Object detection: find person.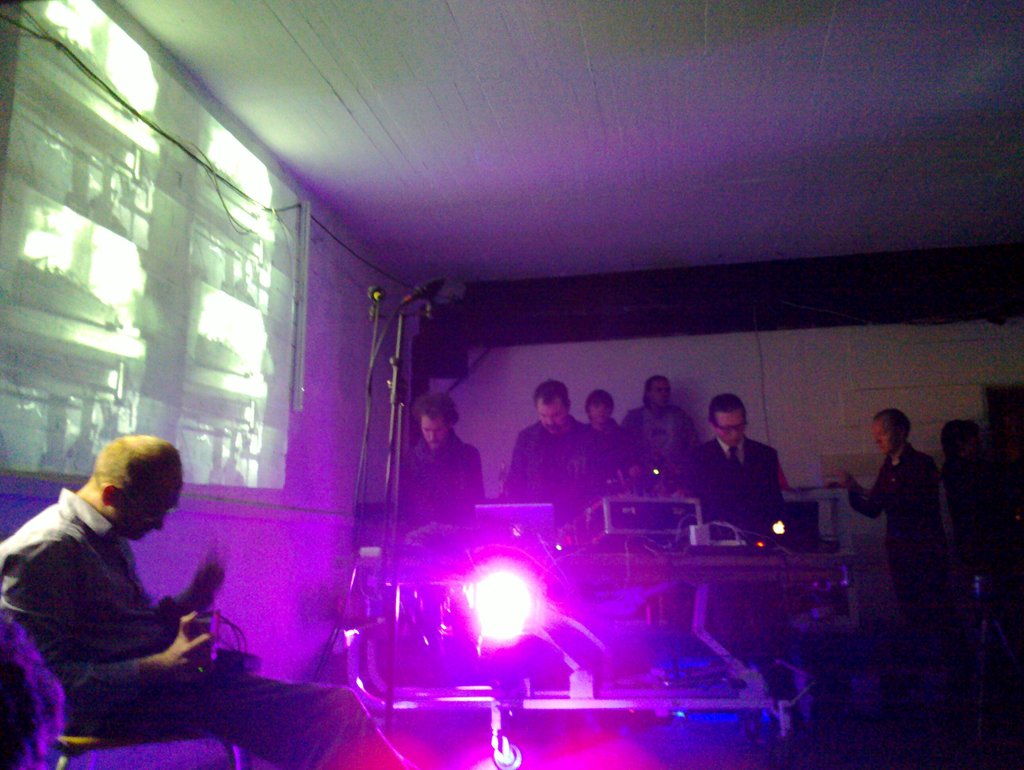
Rect(0, 431, 427, 769).
